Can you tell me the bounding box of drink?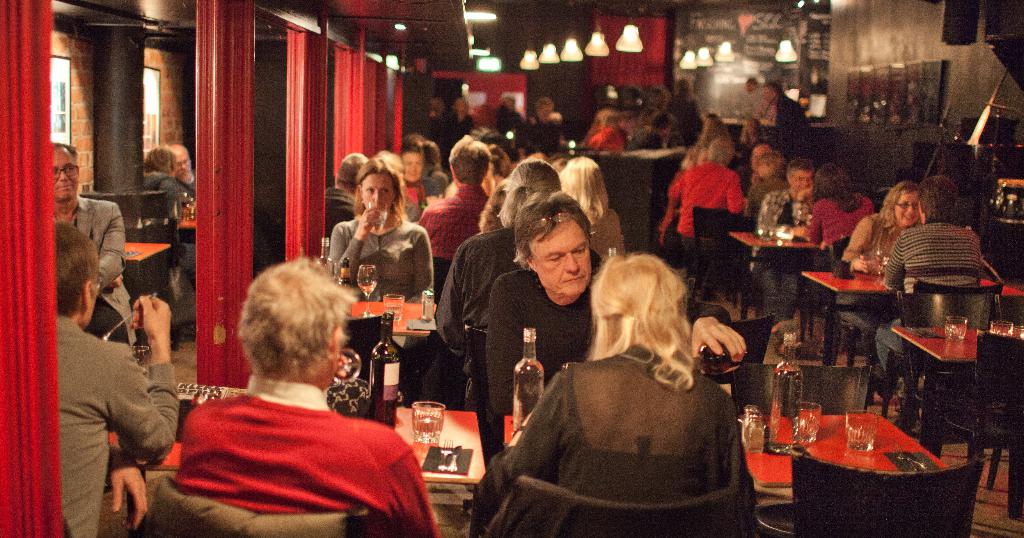
{"left": 943, "top": 326, "right": 966, "bottom": 343}.
